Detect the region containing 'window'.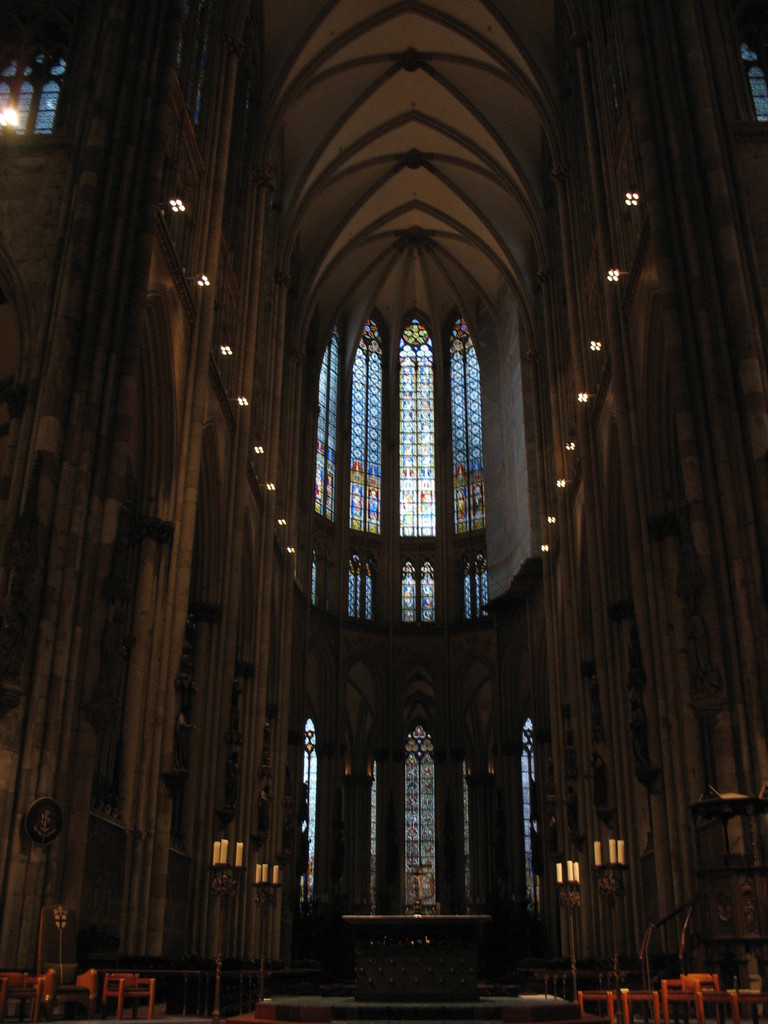
locate(394, 316, 442, 534).
